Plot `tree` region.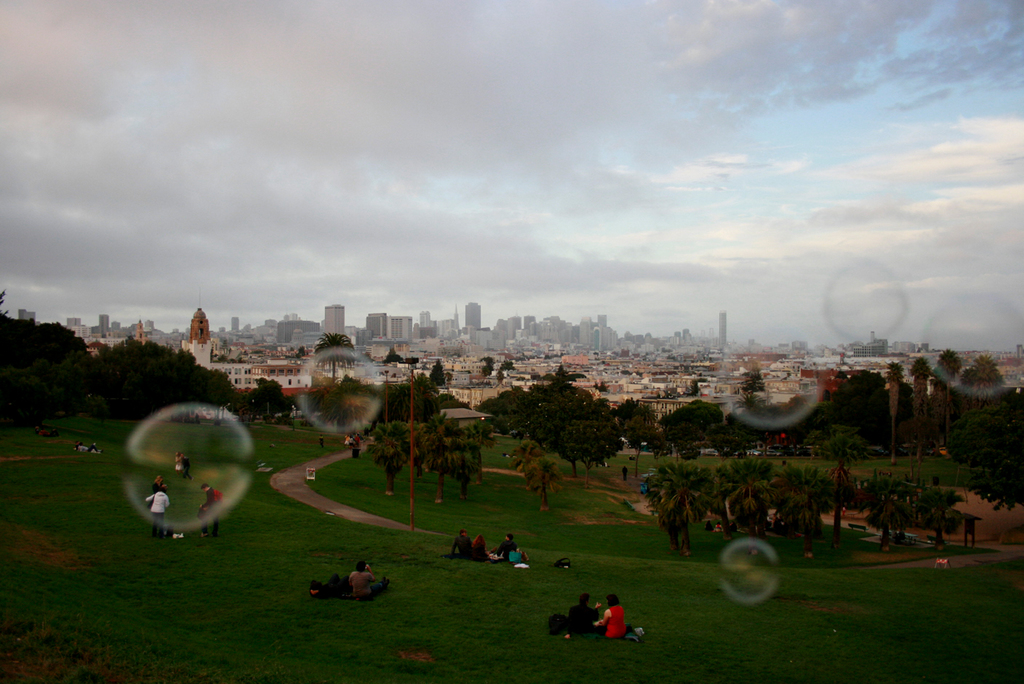
Plotted at {"left": 929, "top": 365, "right": 1023, "bottom": 503}.
